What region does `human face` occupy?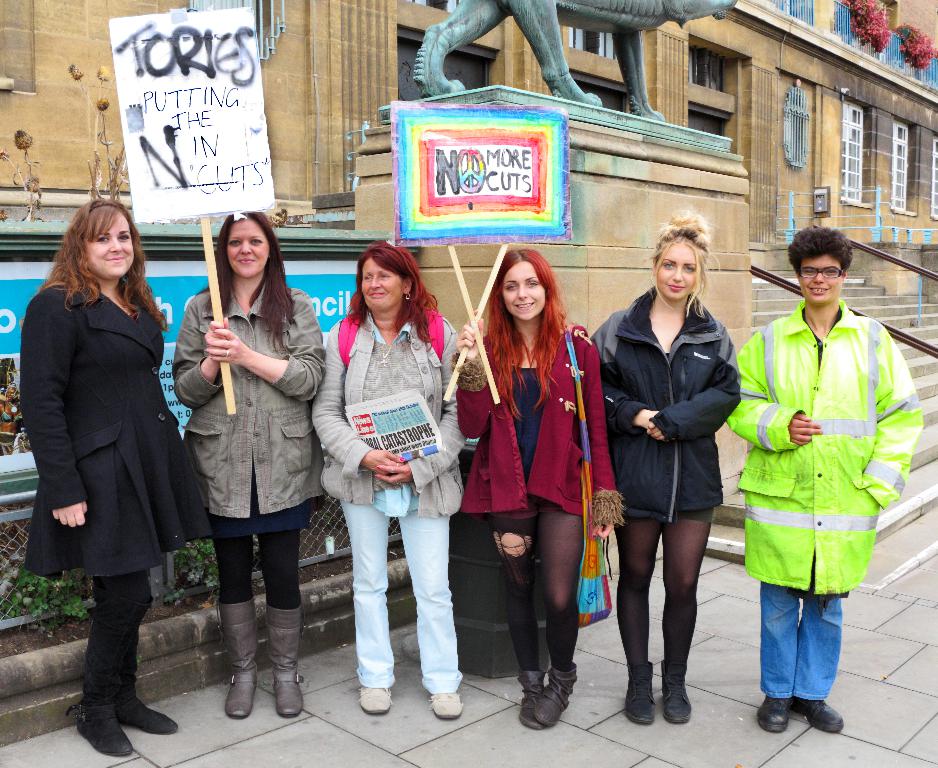
<bbox>83, 206, 133, 280</bbox>.
